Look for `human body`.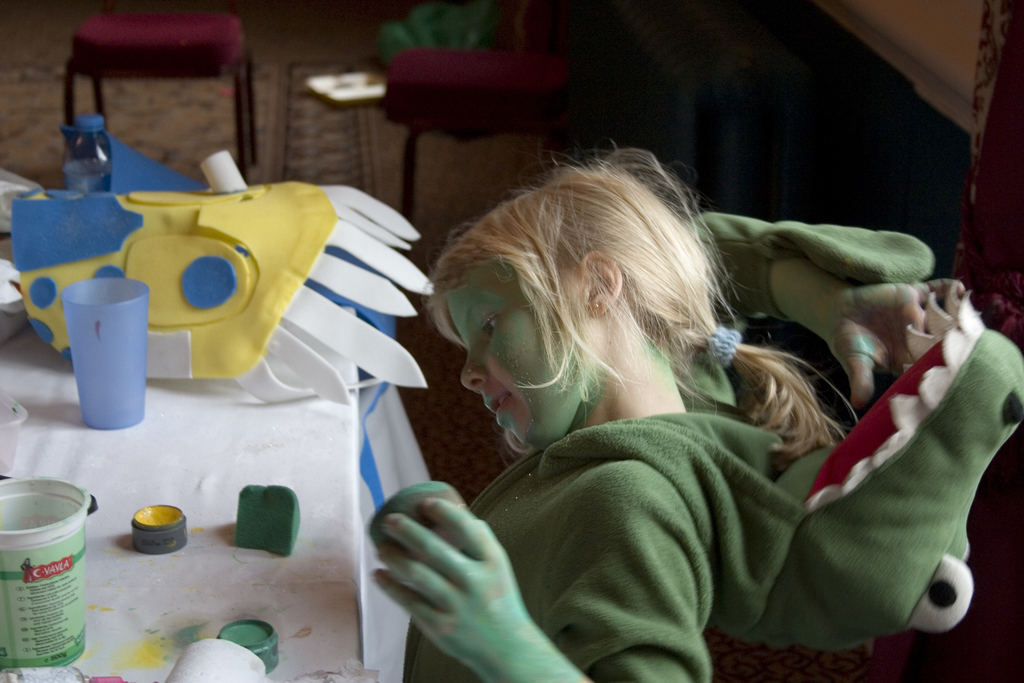
Found: [x1=255, y1=131, x2=943, y2=675].
